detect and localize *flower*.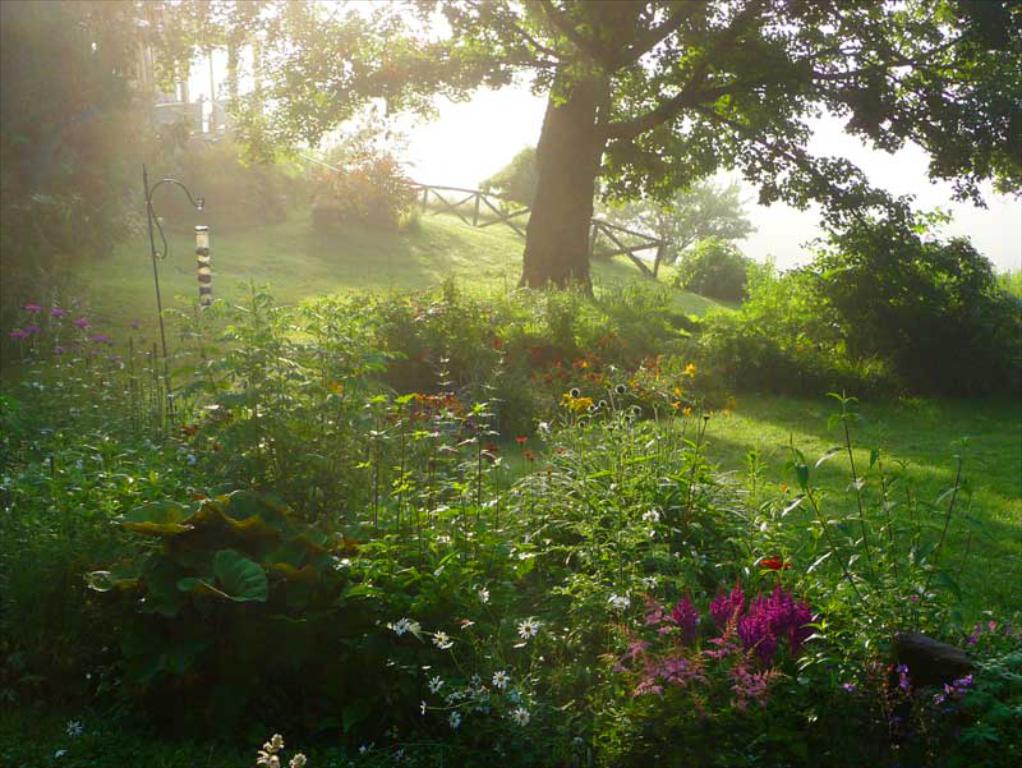
Localized at region(514, 611, 539, 641).
